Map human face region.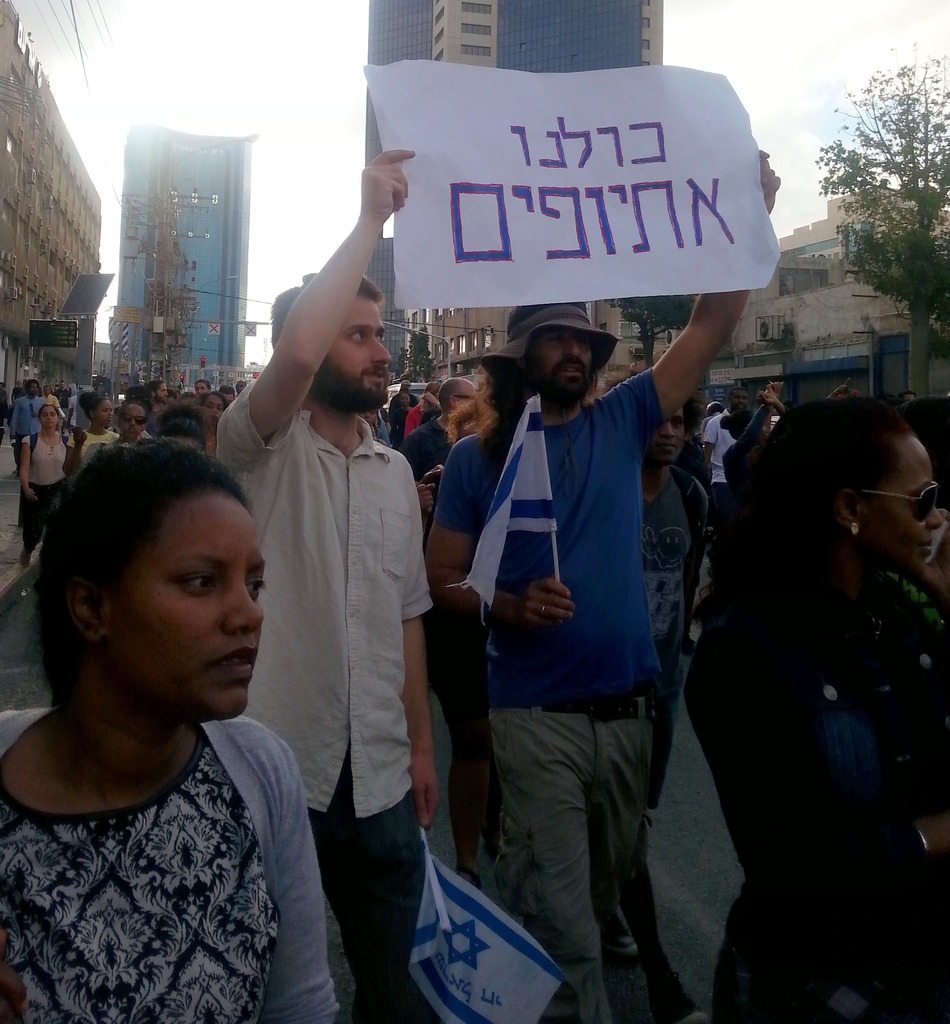
Mapped to (648, 409, 684, 467).
